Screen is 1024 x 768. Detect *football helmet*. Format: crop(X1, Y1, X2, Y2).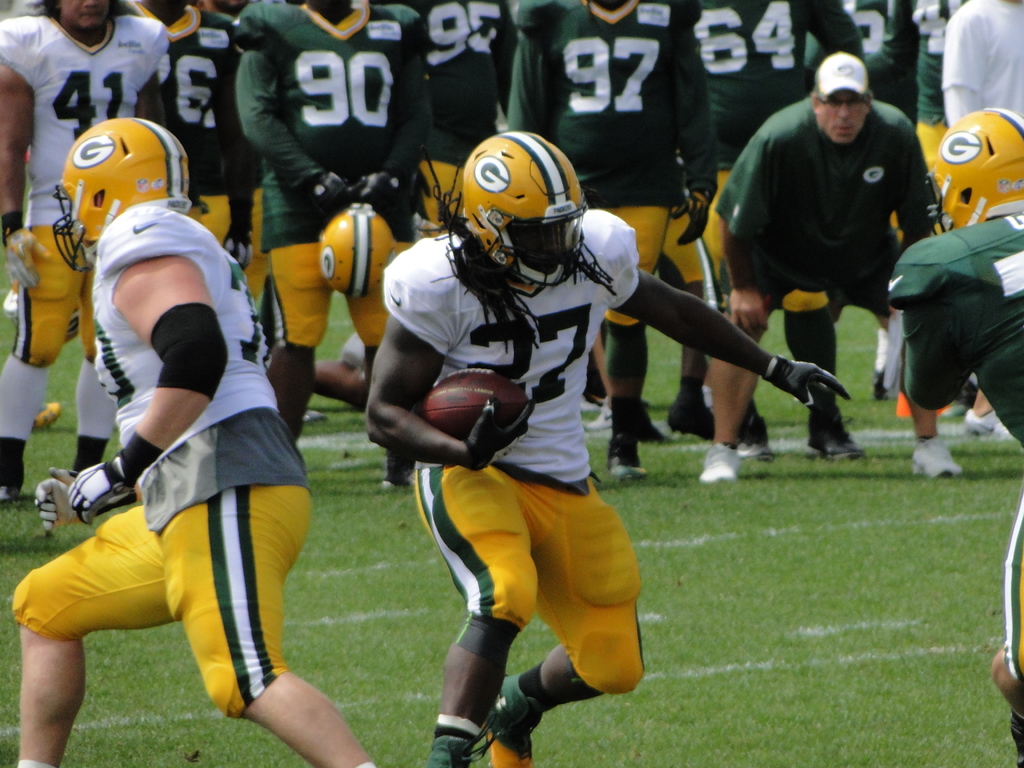
crop(922, 107, 1023, 239).
